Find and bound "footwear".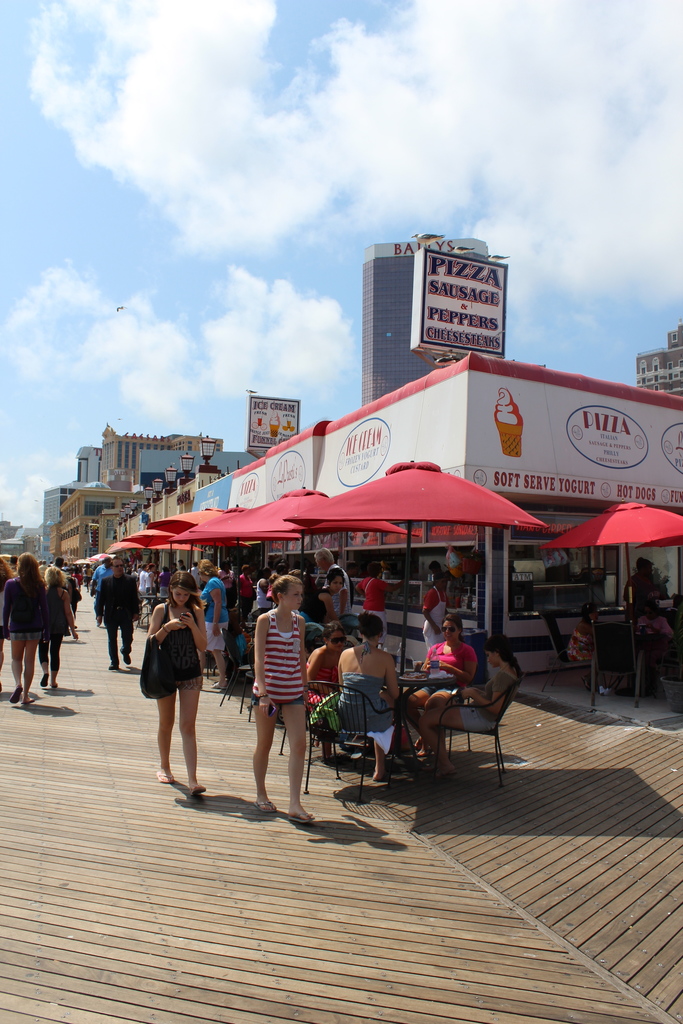
Bound: locate(38, 669, 51, 687).
